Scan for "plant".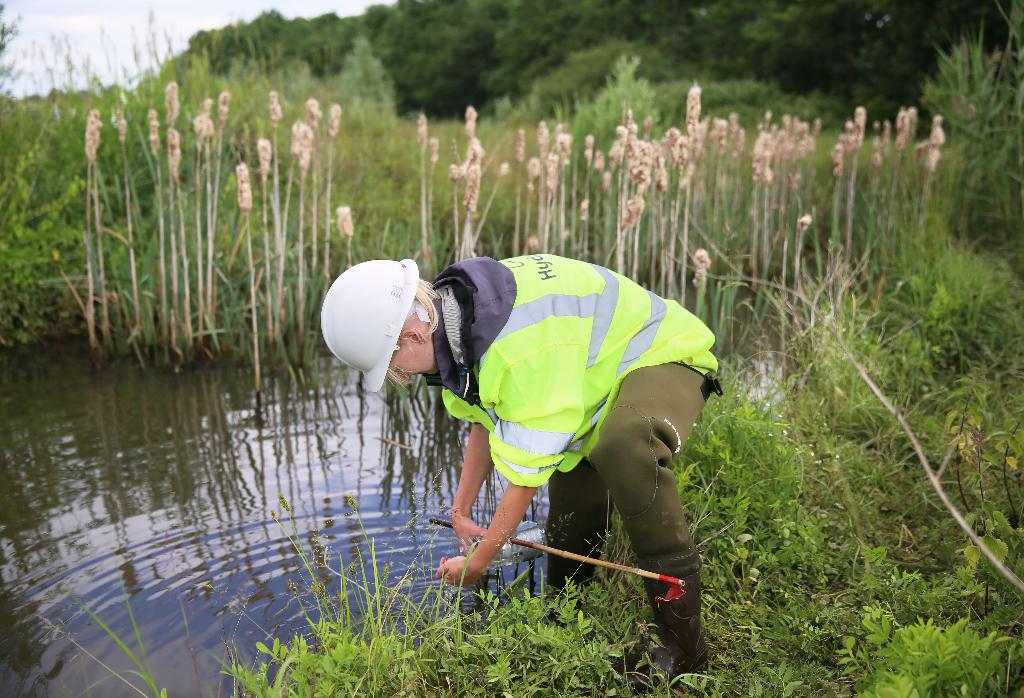
Scan result: detection(614, 375, 871, 697).
